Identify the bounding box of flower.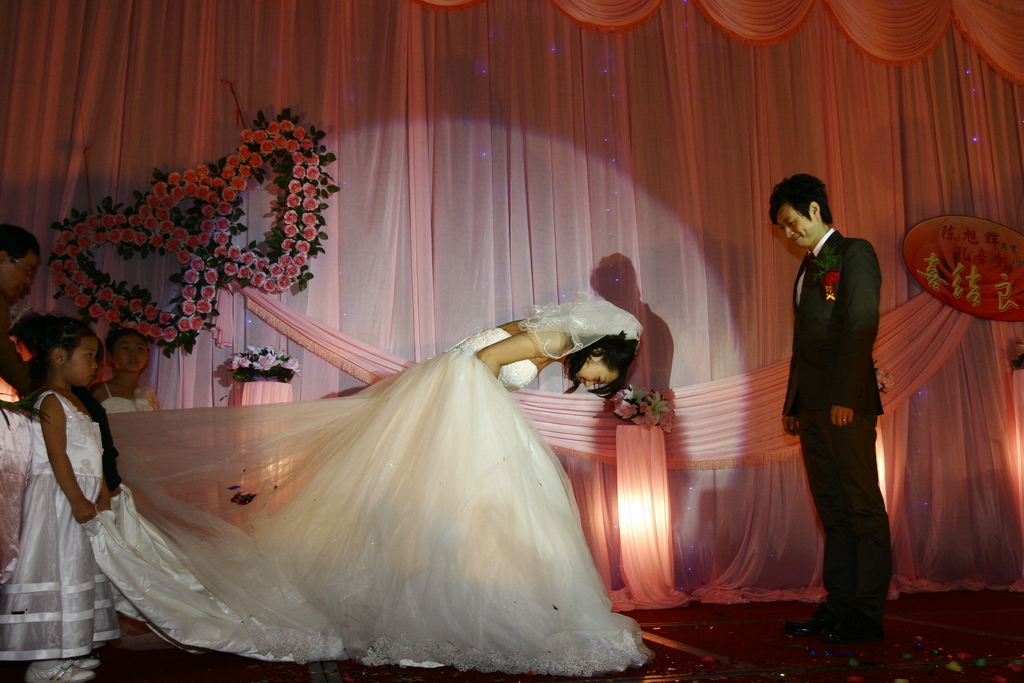
bbox=[633, 403, 652, 413].
